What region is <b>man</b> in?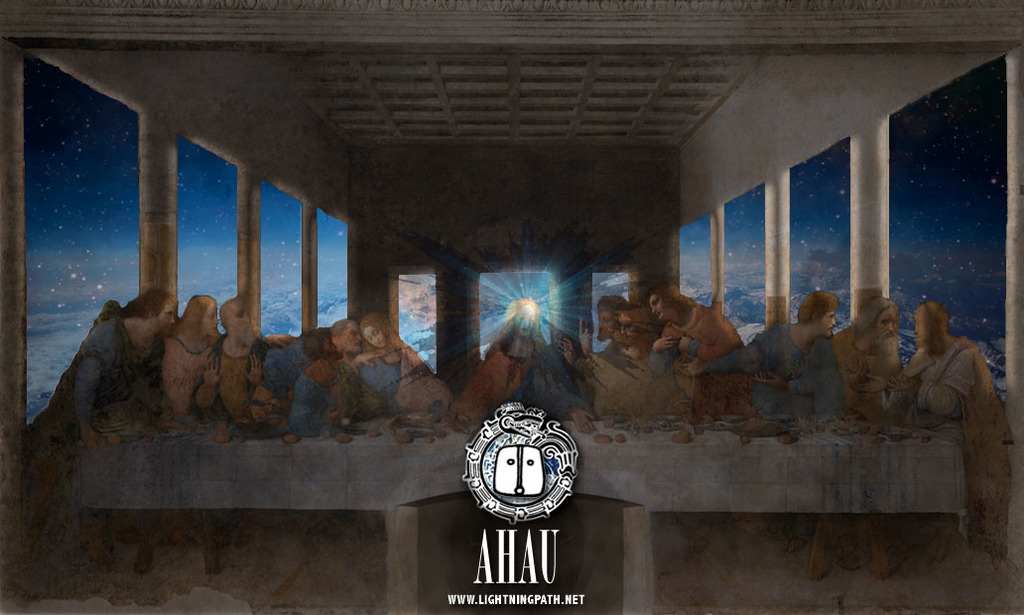
(53,297,178,441).
